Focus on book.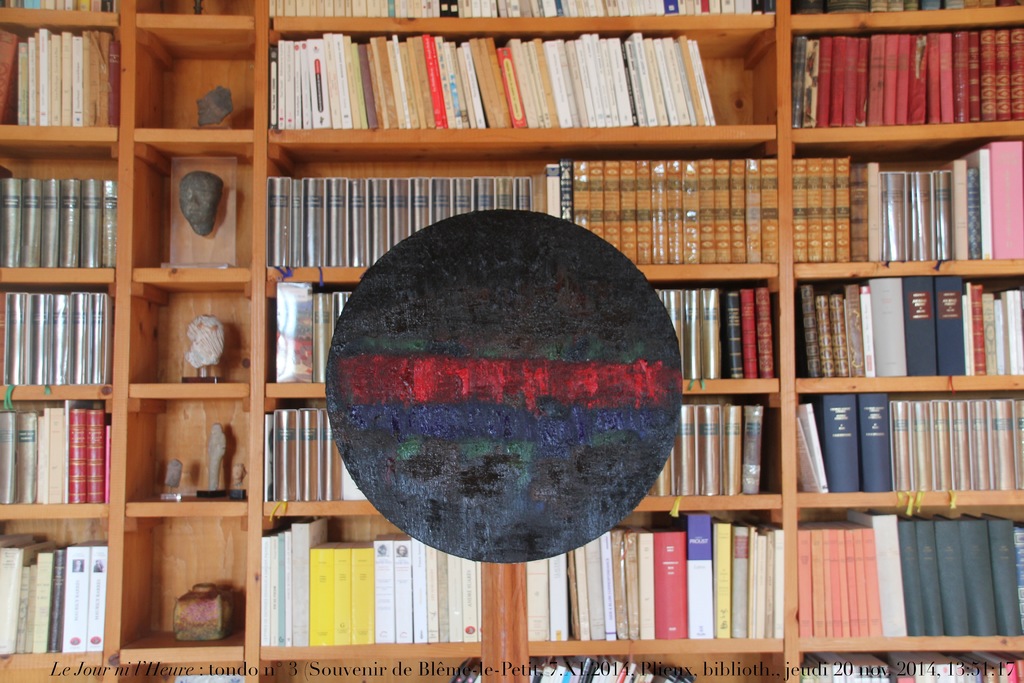
Focused at detection(84, 408, 108, 506).
